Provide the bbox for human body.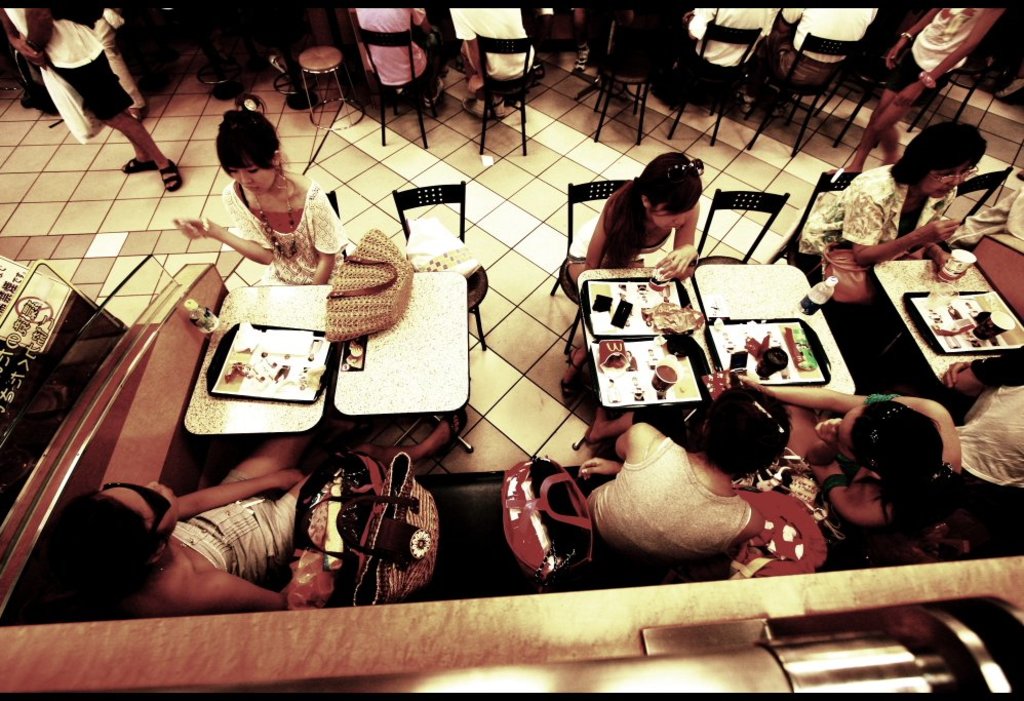
crop(36, 441, 321, 618).
